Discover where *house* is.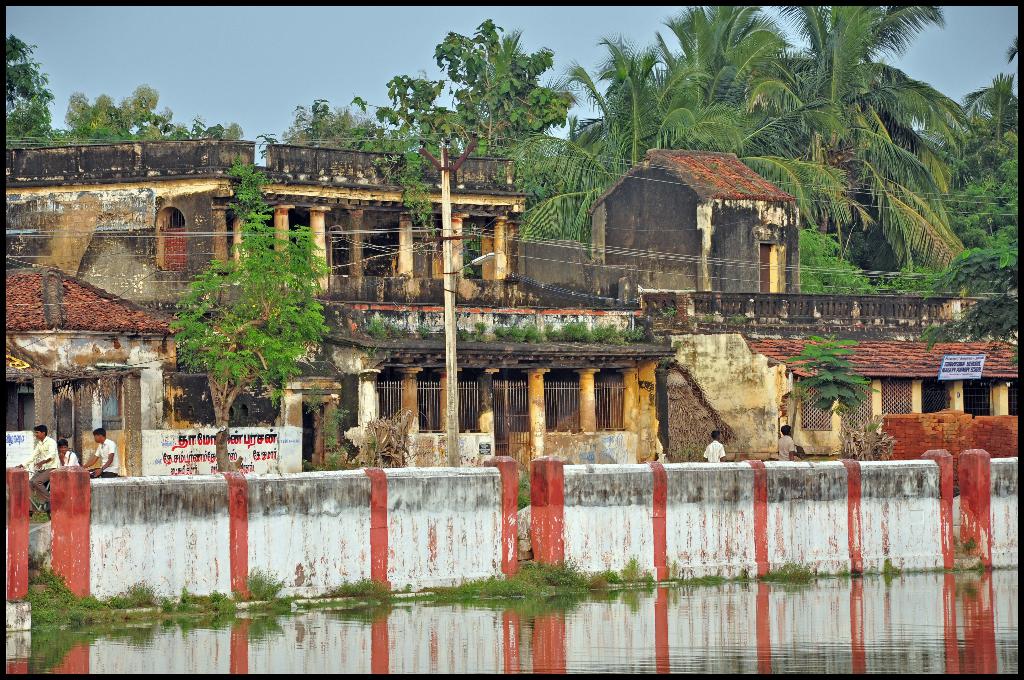
Discovered at bbox=(0, 139, 241, 291).
